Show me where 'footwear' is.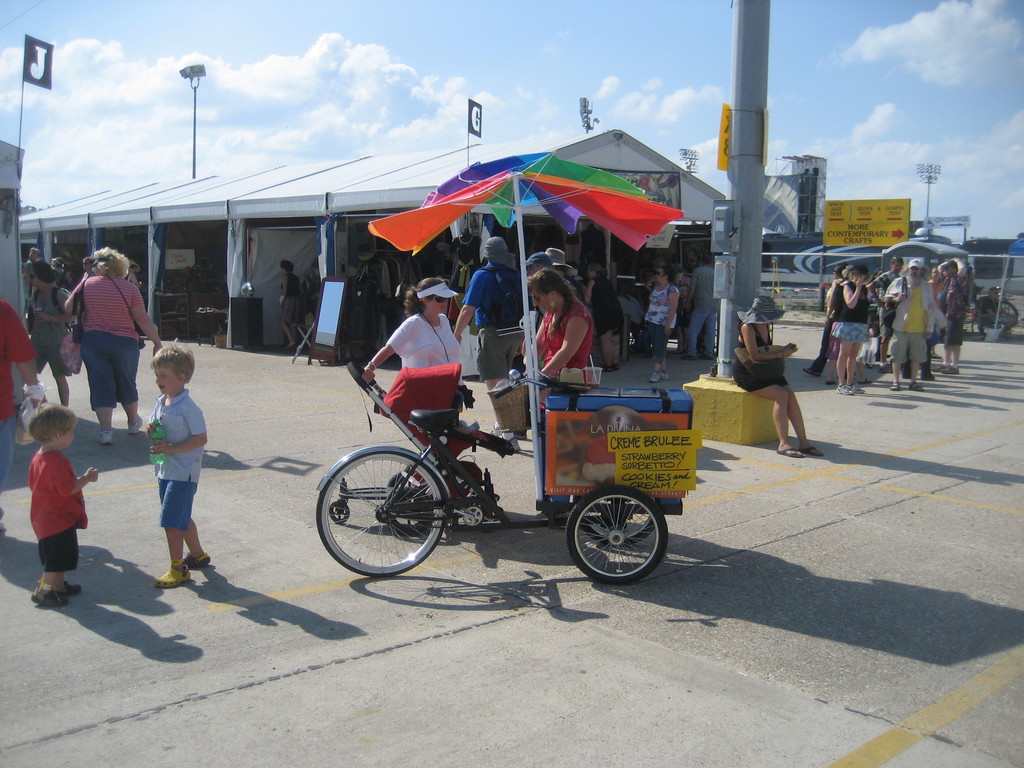
'footwear' is at rect(28, 582, 73, 605).
